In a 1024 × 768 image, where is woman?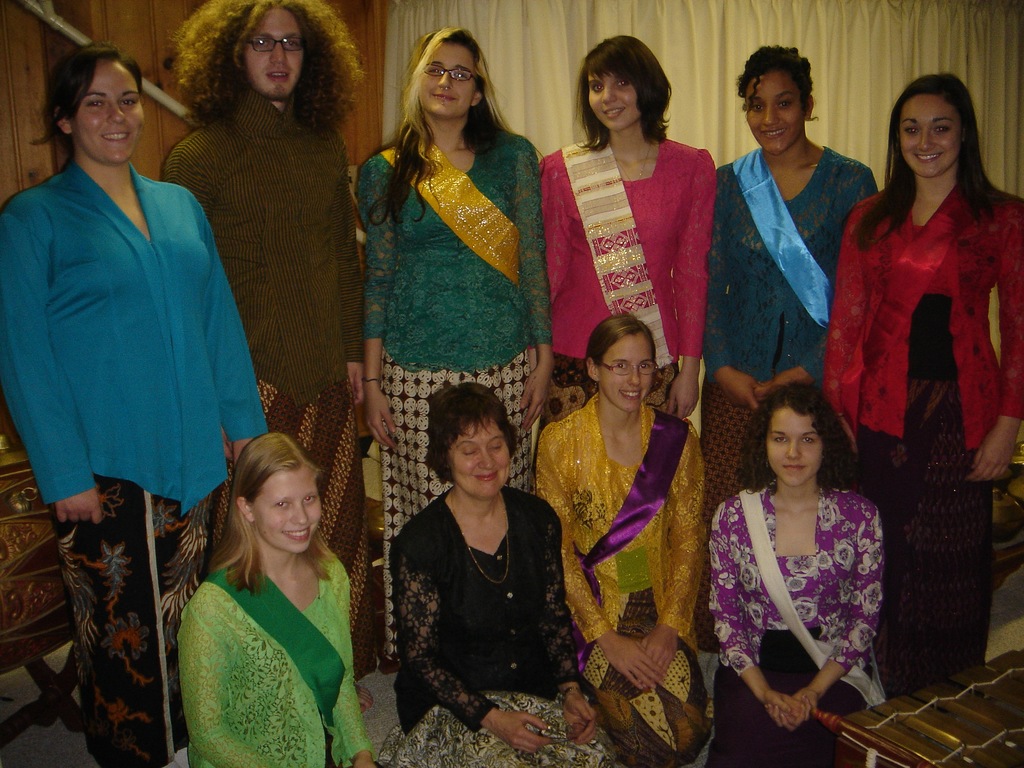
Rect(388, 383, 619, 765).
